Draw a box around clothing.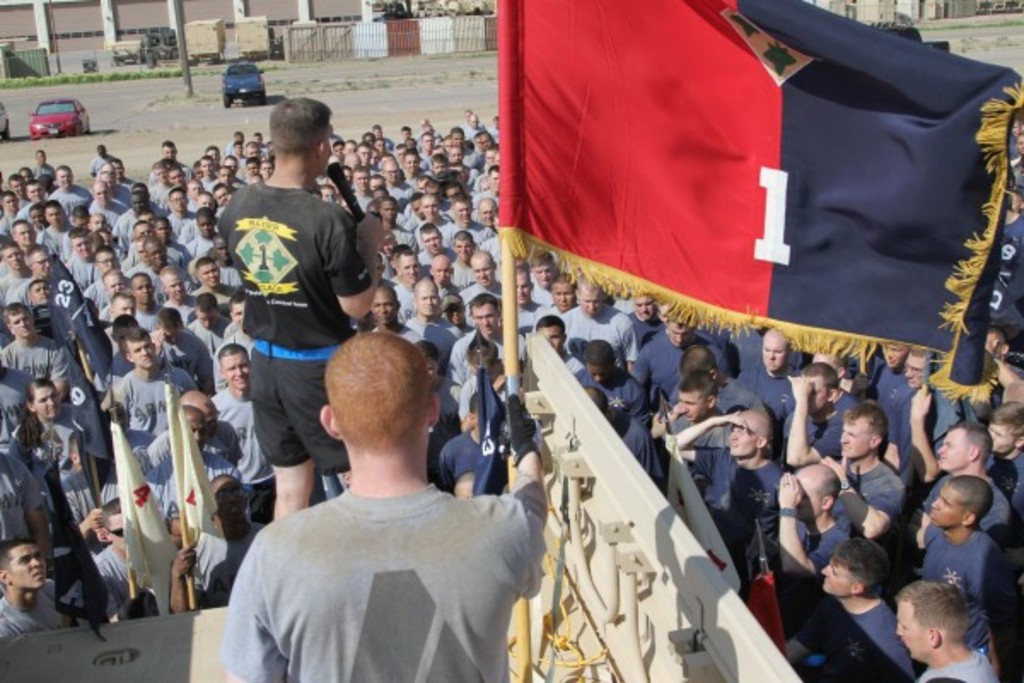
[0,461,51,562].
